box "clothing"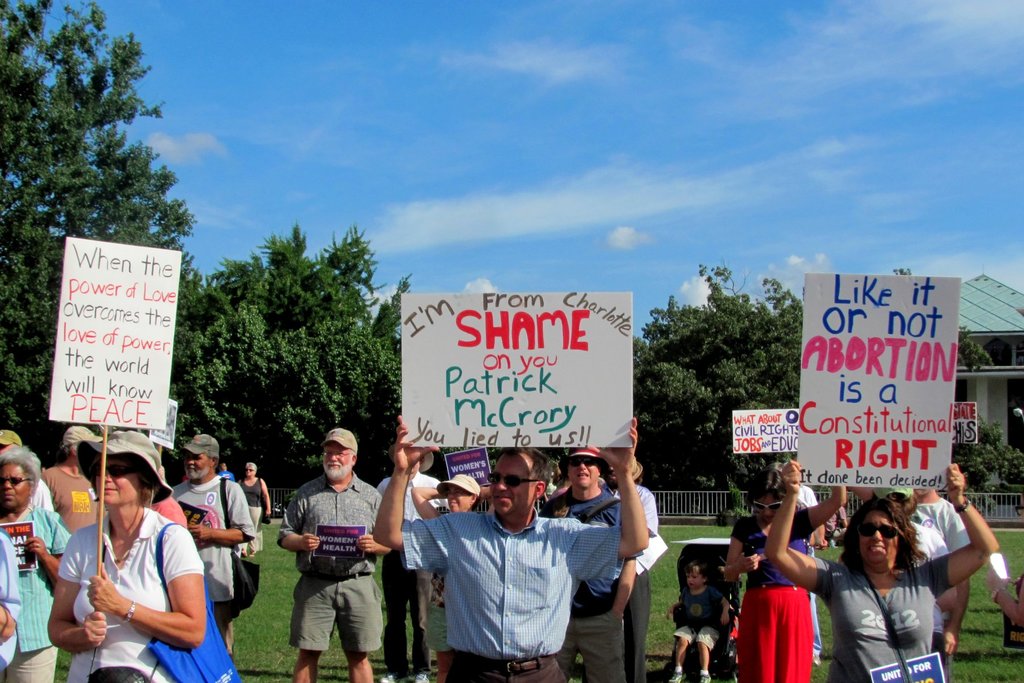
l=752, t=541, r=840, b=667
